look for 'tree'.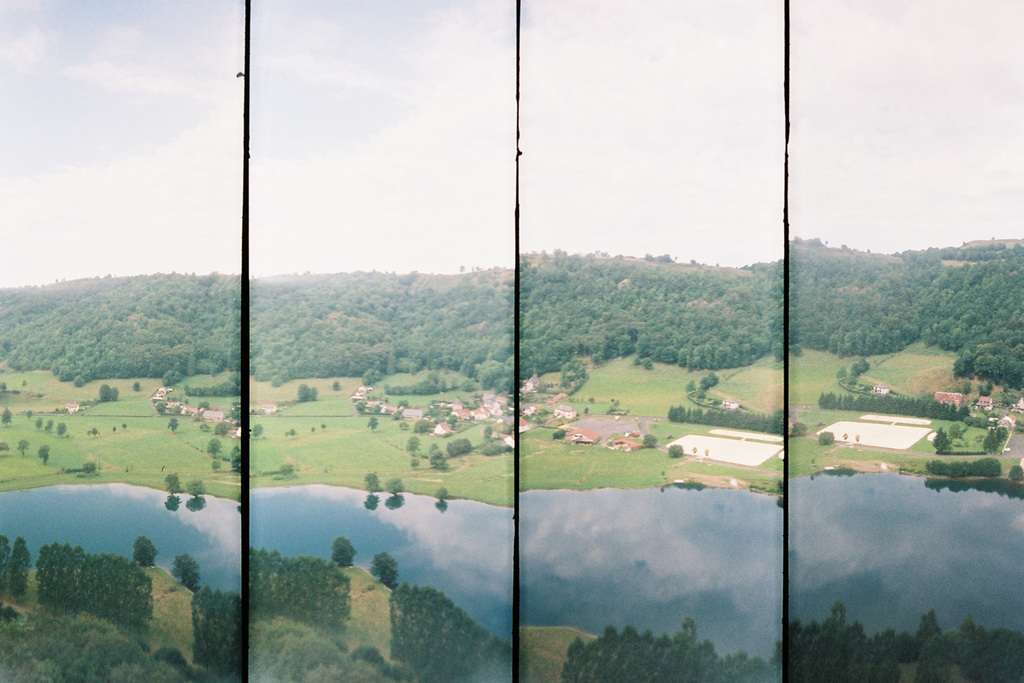
Found: (left=1008, top=464, right=1023, bottom=485).
